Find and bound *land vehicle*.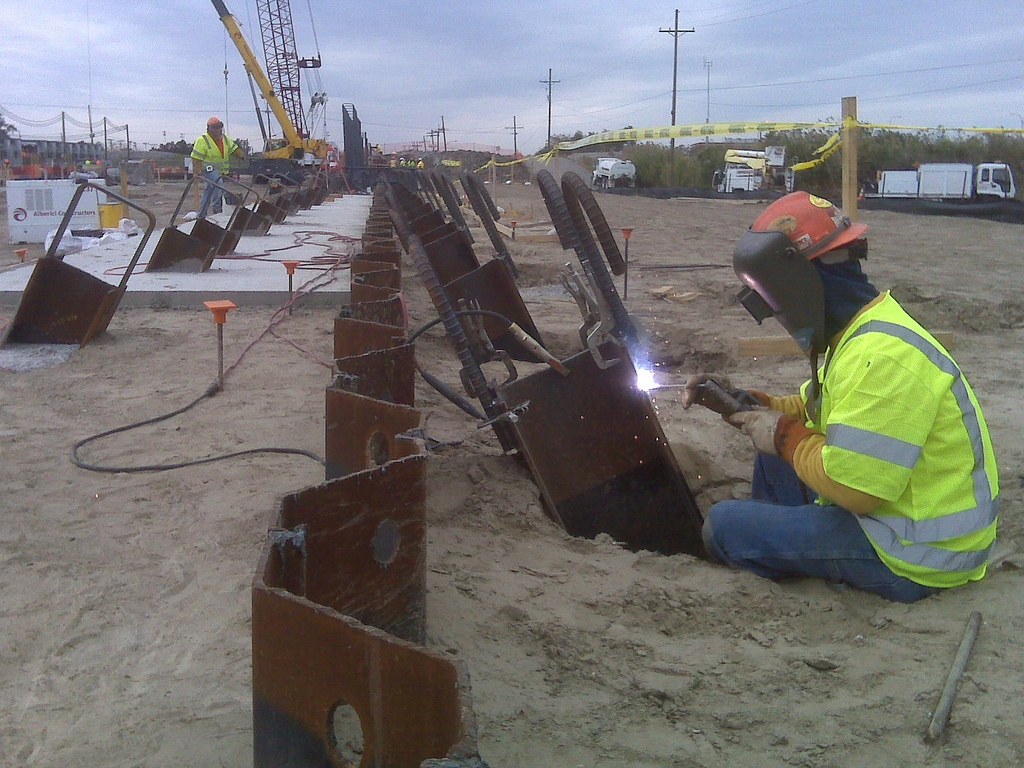
Bound: box(712, 148, 801, 192).
